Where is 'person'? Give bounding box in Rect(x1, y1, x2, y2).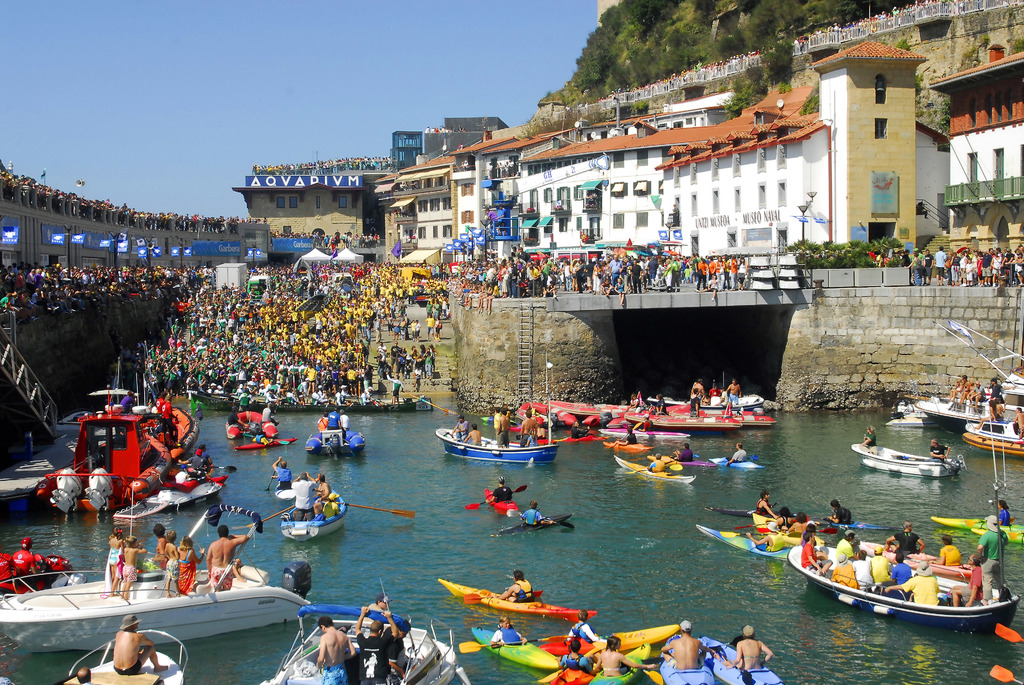
Rect(318, 476, 328, 516).
